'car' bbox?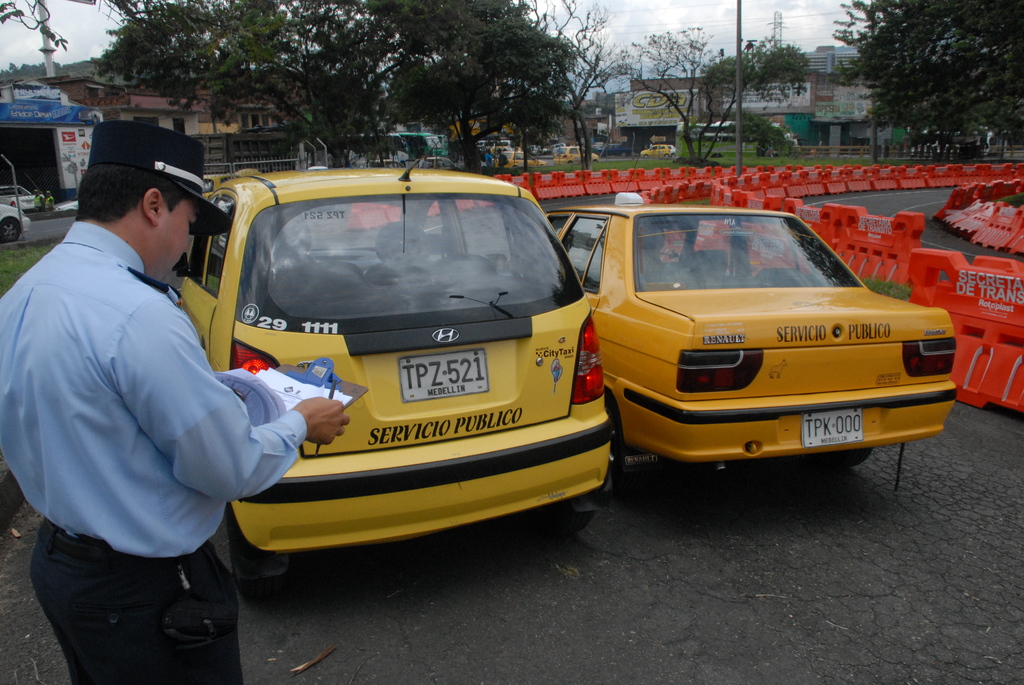
642, 145, 680, 155
